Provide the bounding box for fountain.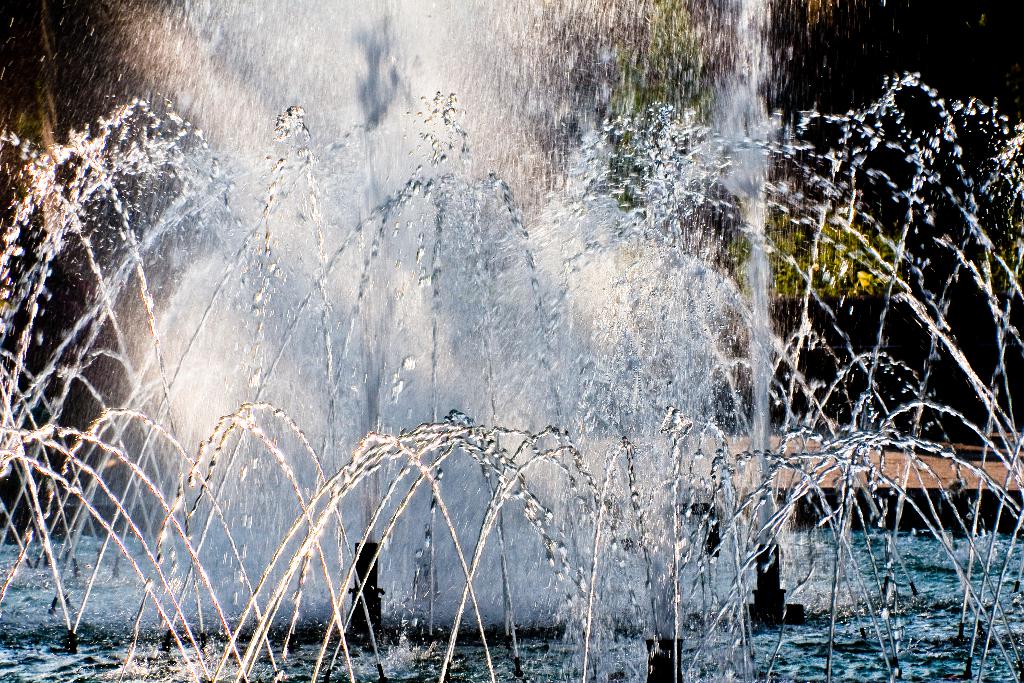
<bbox>0, 1, 1023, 682</bbox>.
